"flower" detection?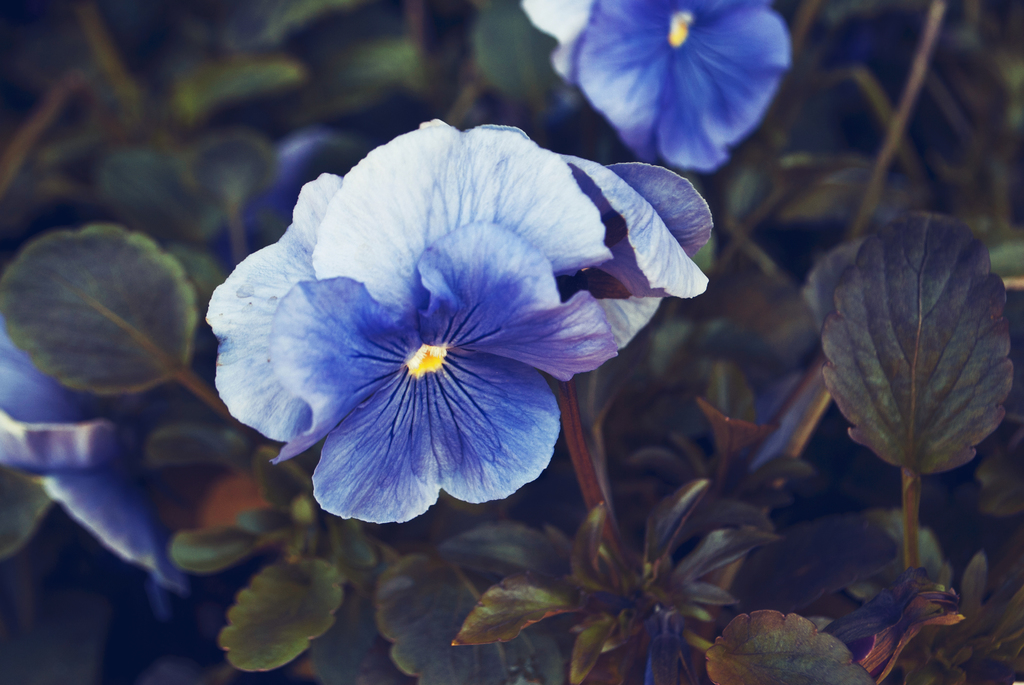
bbox(0, 316, 193, 620)
